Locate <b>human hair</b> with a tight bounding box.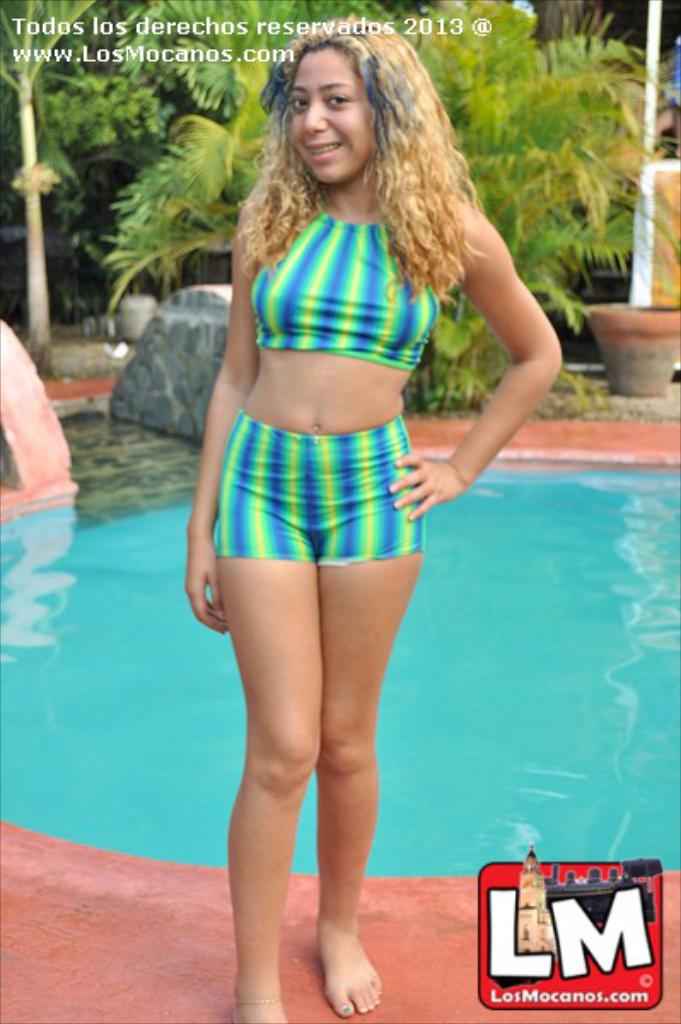
{"x1": 234, "y1": 12, "x2": 492, "y2": 309}.
